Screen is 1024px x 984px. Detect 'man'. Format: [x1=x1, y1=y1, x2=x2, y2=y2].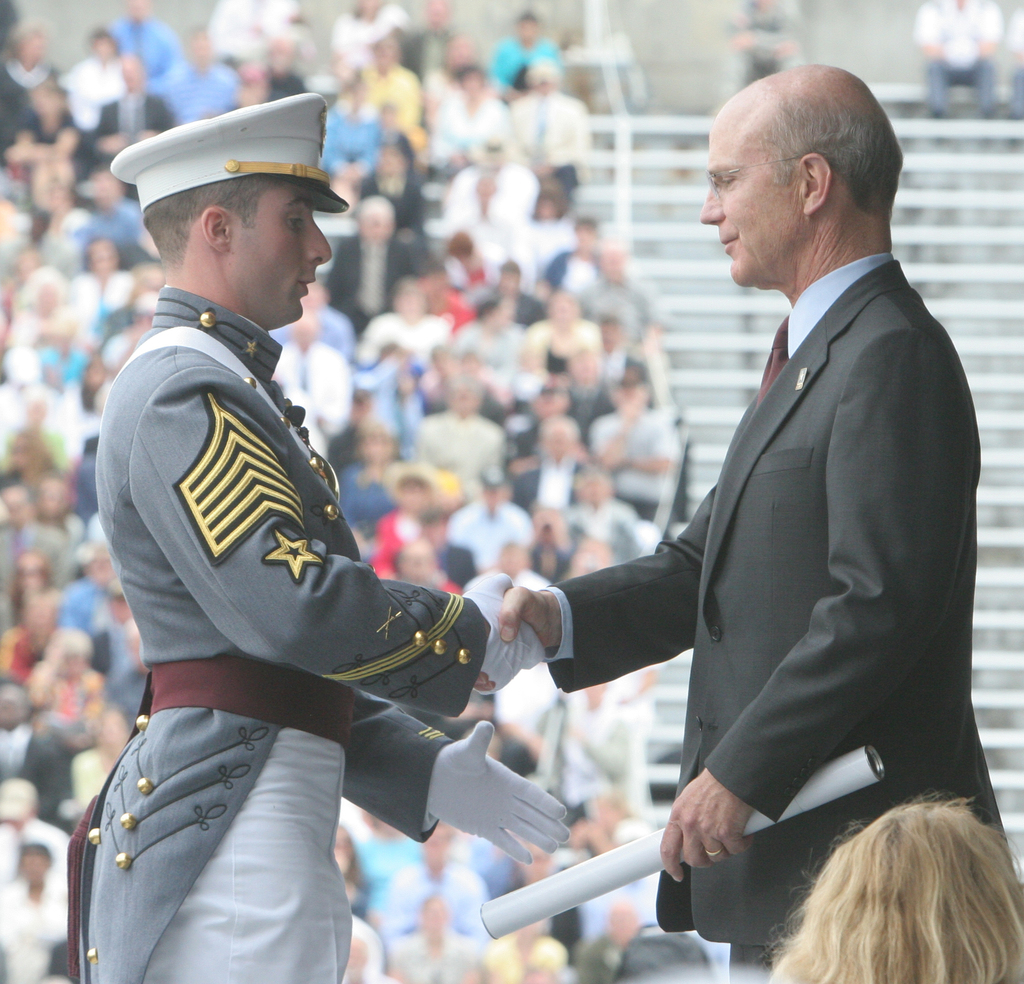
[x1=0, y1=689, x2=62, y2=790].
